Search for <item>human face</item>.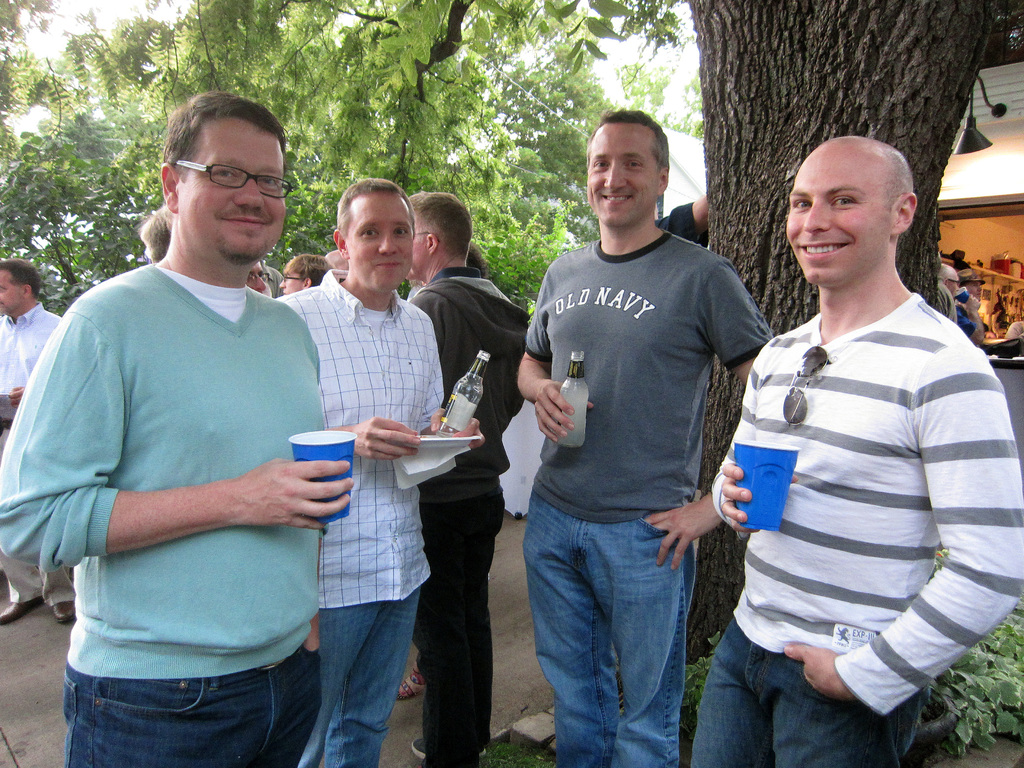
Found at bbox(250, 273, 269, 296).
